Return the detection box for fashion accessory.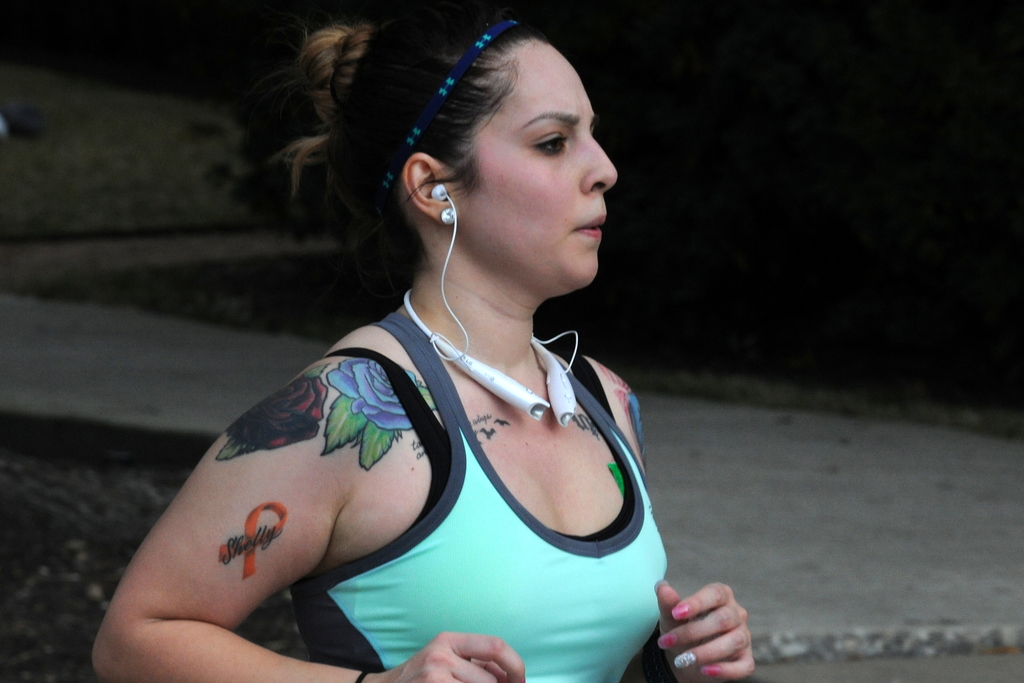
{"x1": 439, "y1": 205, "x2": 459, "y2": 226}.
